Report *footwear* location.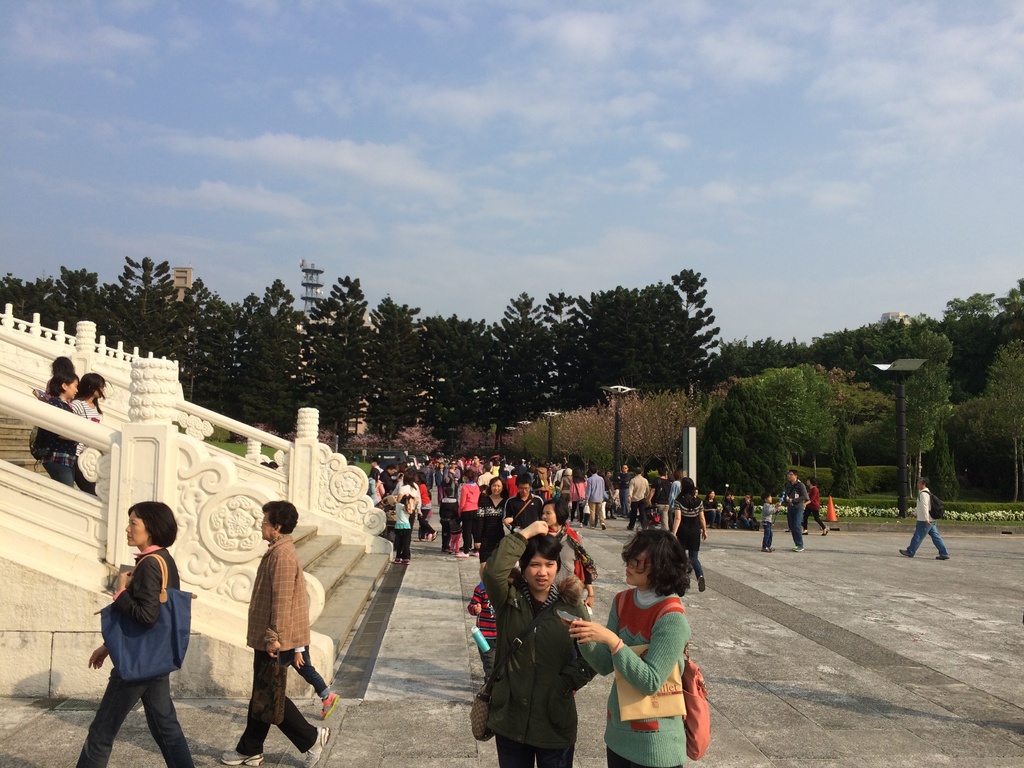
Report: locate(935, 553, 949, 563).
